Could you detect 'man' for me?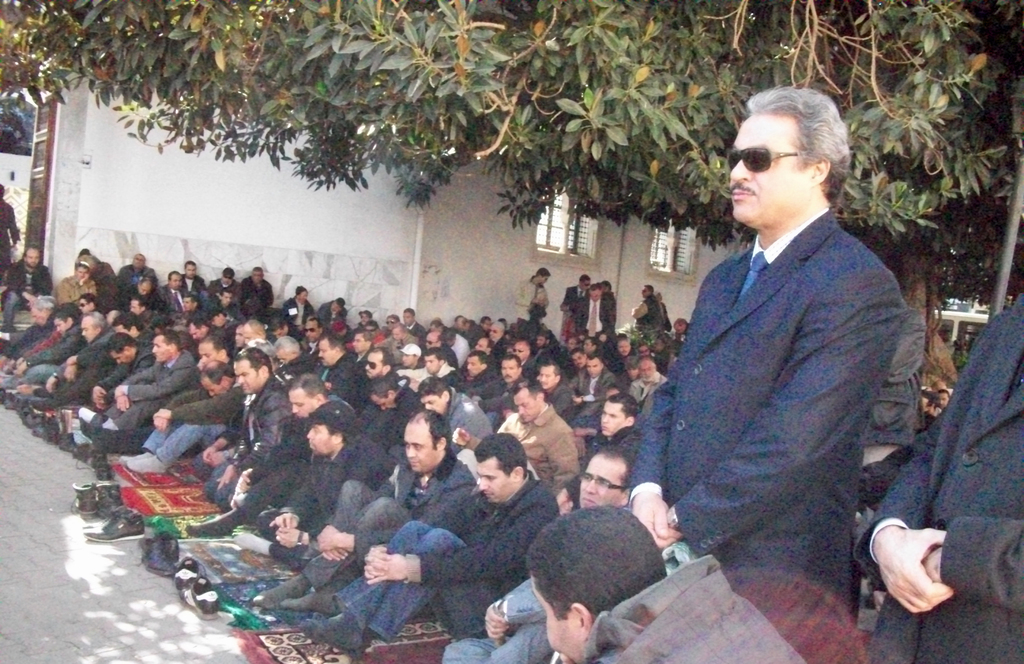
Detection result: <bbox>208, 282, 241, 320</bbox>.
